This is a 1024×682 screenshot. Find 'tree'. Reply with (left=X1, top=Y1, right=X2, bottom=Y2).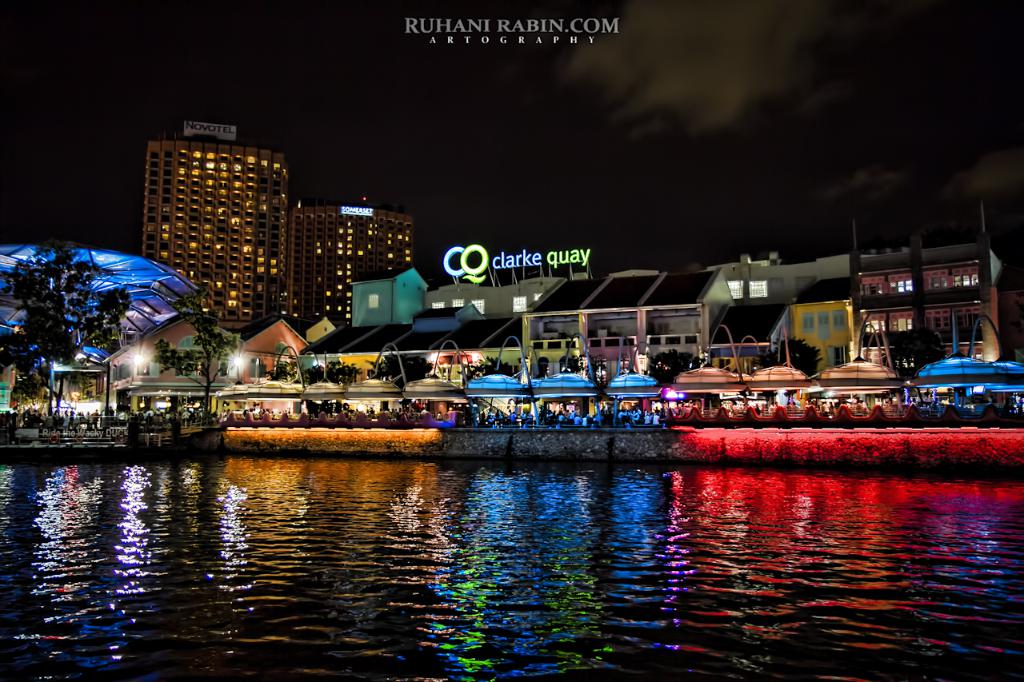
(left=455, top=353, right=523, bottom=381).
